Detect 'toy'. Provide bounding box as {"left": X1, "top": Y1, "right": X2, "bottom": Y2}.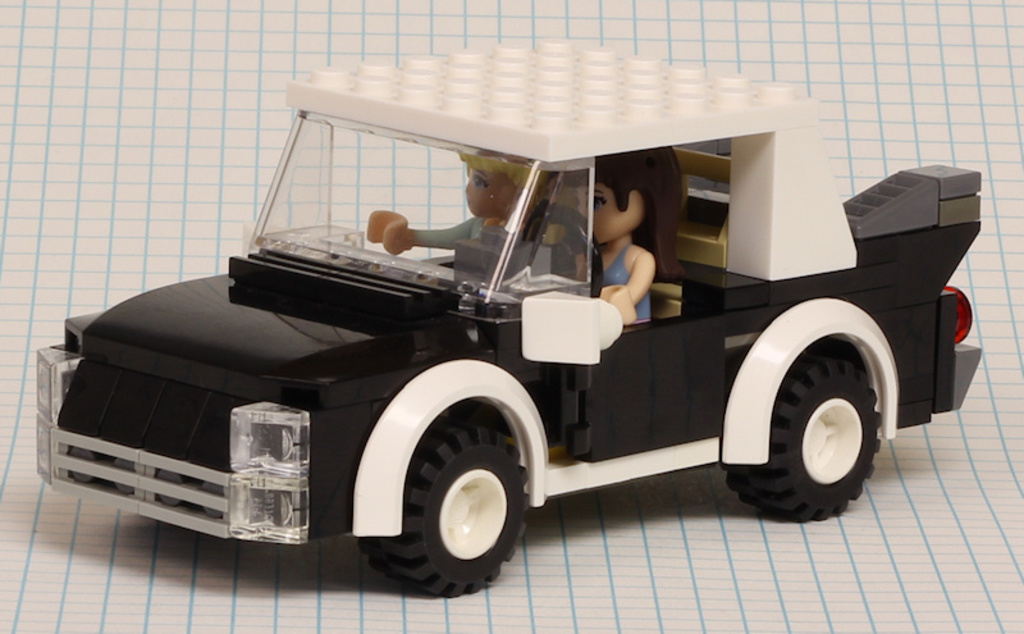
{"left": 366, "top": 156, "right": 534, "bottom": 256}.
